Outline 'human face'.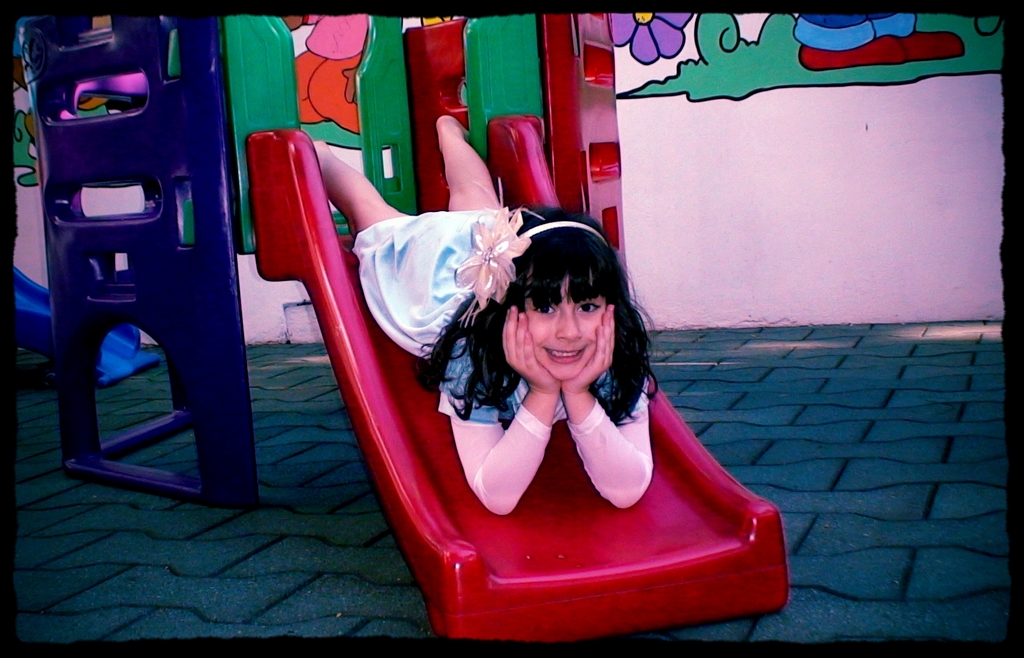
Outline: 516, 271, 614, 380.
